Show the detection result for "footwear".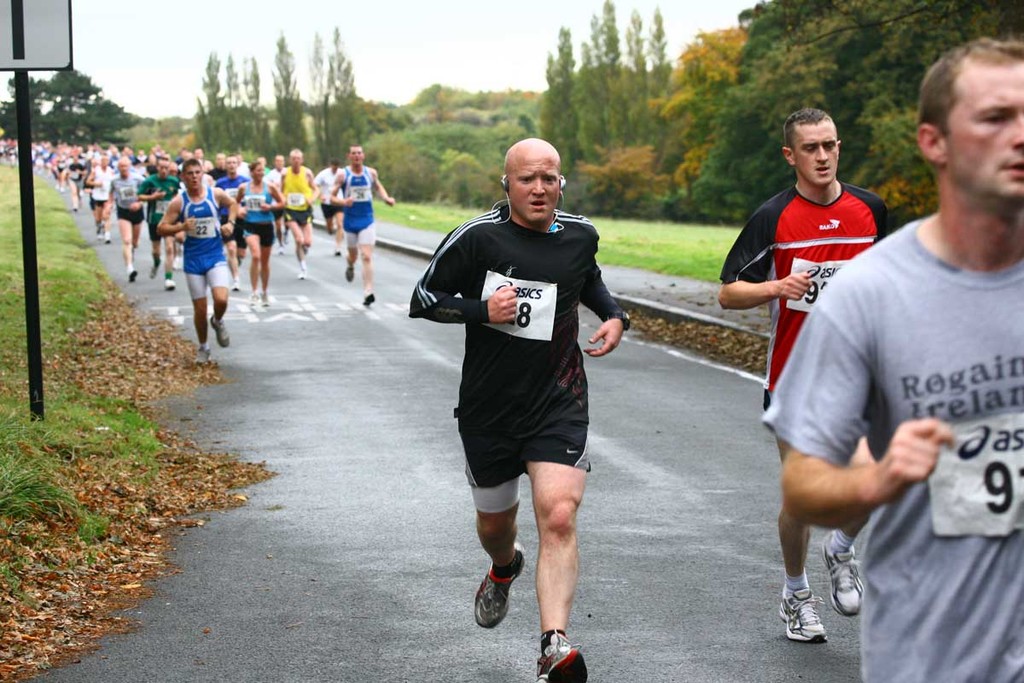
BBox(469, 560, 528, 641).
